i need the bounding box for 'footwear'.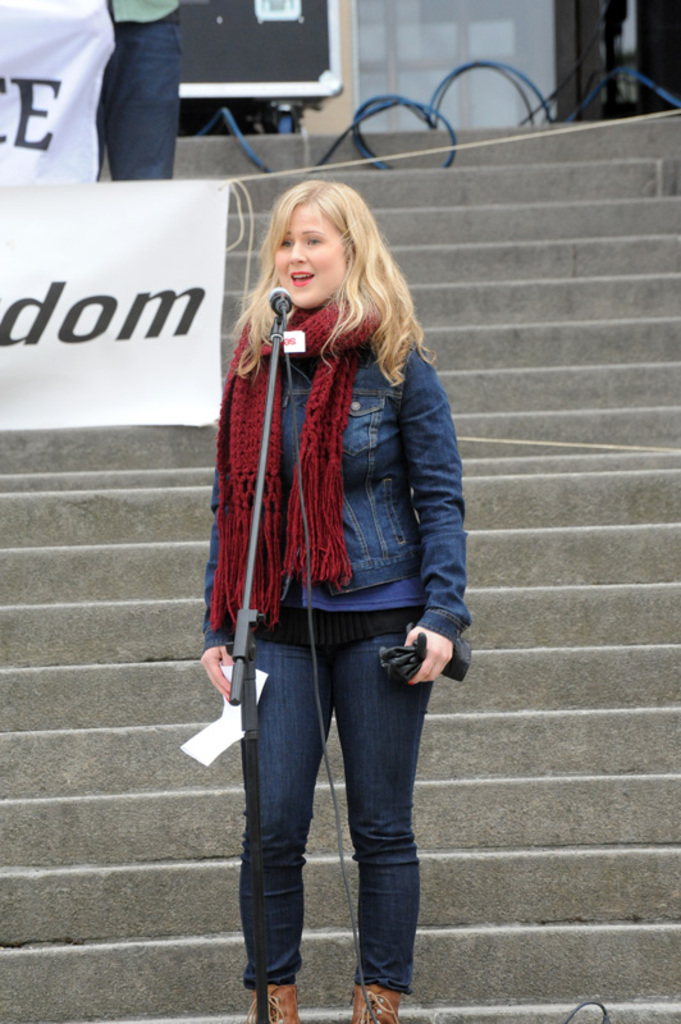
Here it is: box=[250, 980, 292, 1023].
